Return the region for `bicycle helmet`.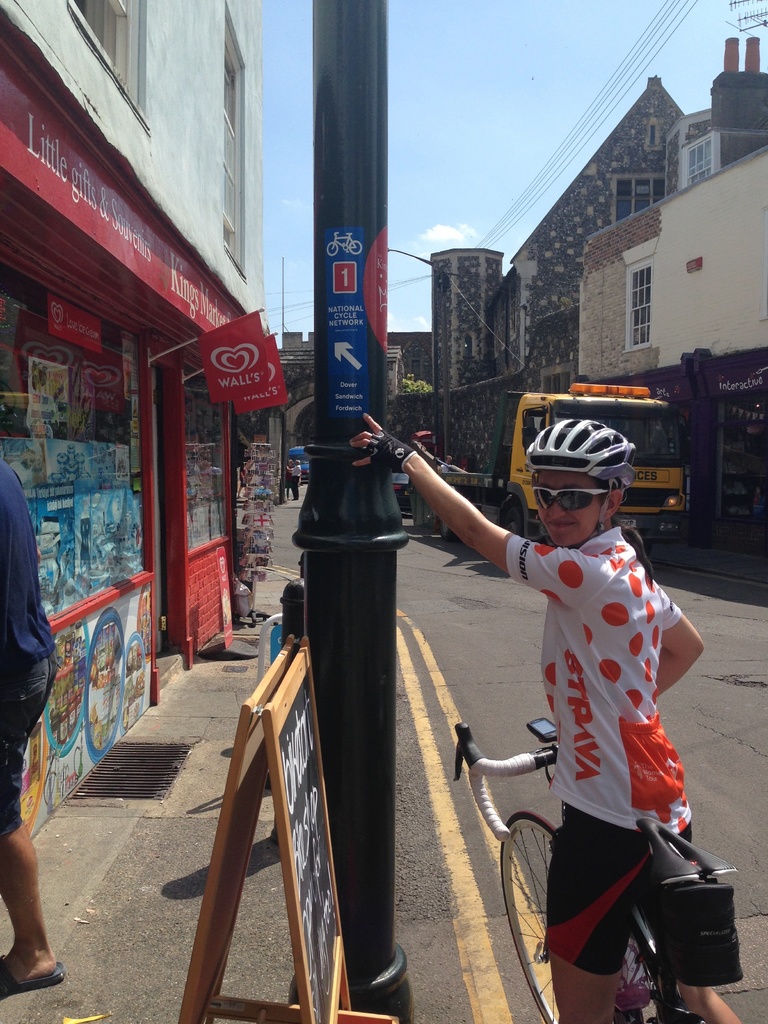
select_region(525, 409, 636, 495).
